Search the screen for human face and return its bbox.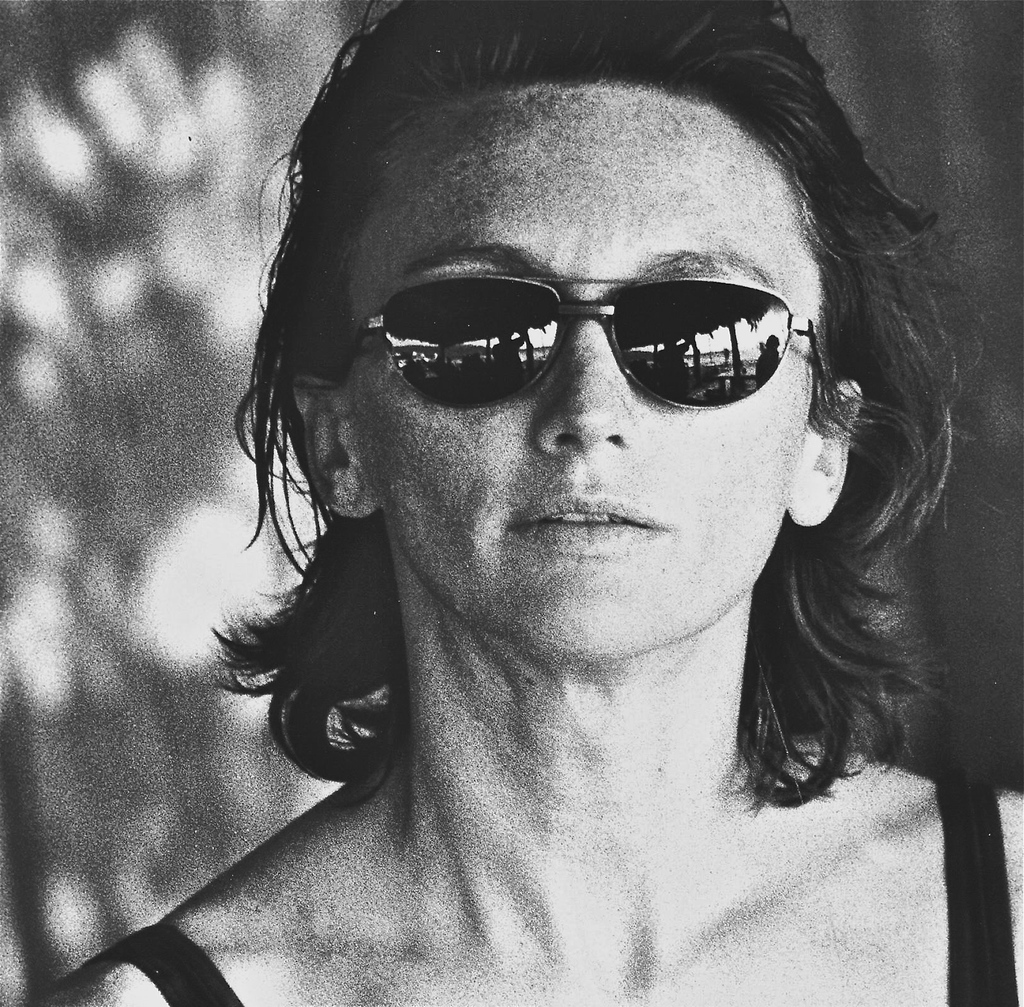
Found: rect(347, 71, 815, 647).
